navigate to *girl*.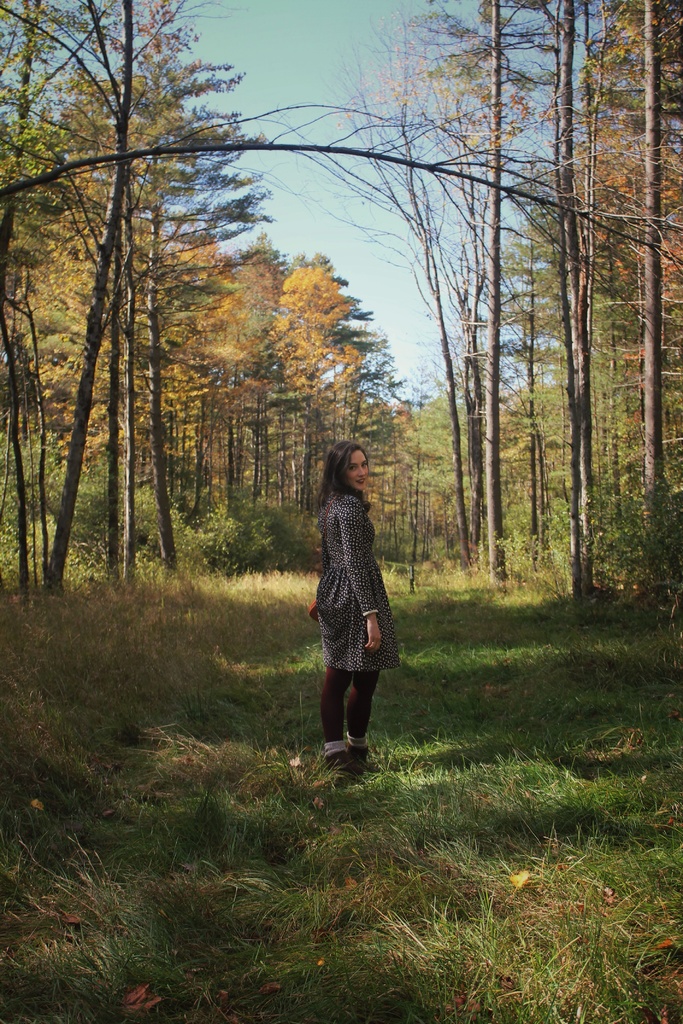
Navigation target: BBox(318, 444, 399, 772).
